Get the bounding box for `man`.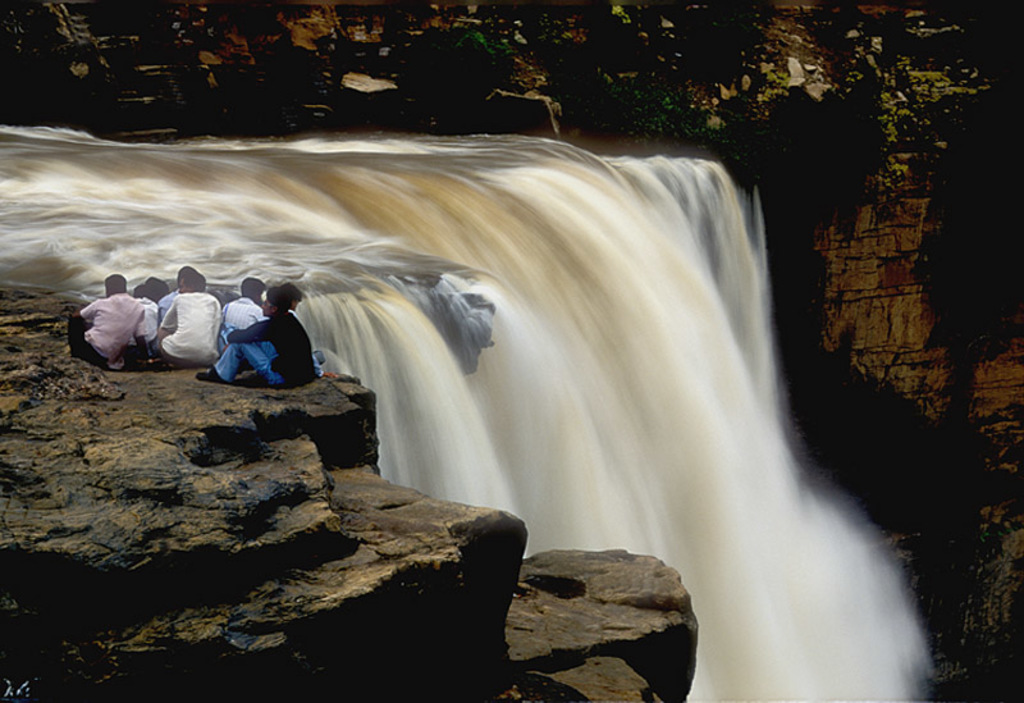
region(219, 277, 262, 357).
